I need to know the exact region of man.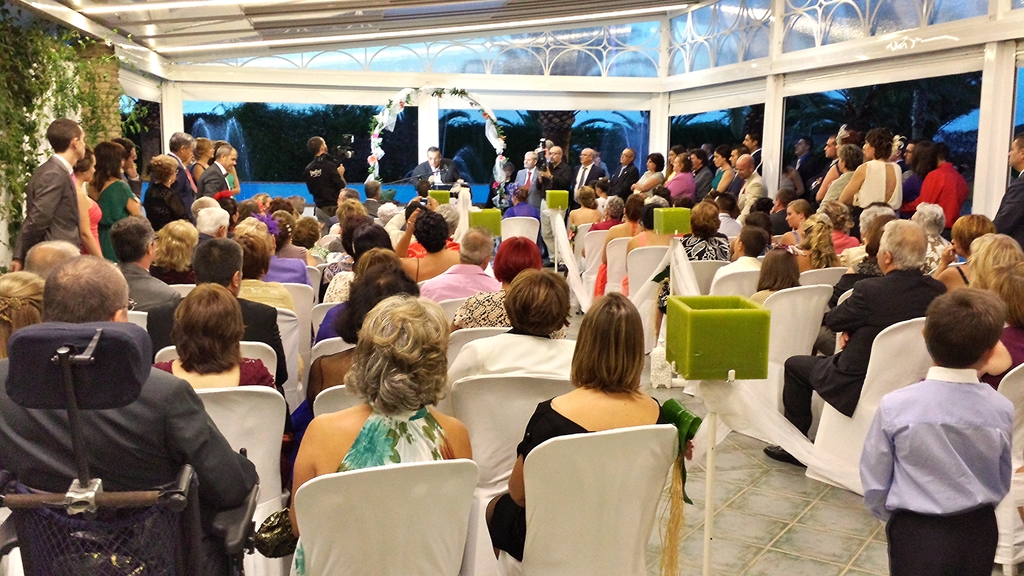
Region: [765,218,947,467].
